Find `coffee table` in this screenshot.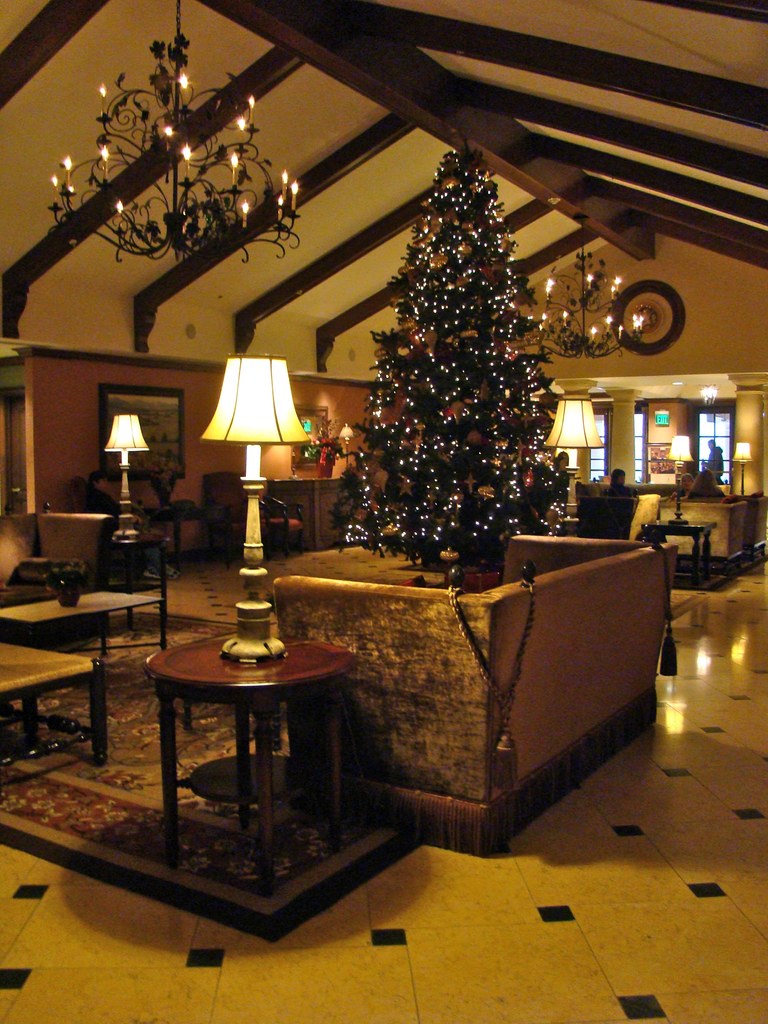
The bounding box for `coffee table` is bbox(0, 581, 159, 653).
